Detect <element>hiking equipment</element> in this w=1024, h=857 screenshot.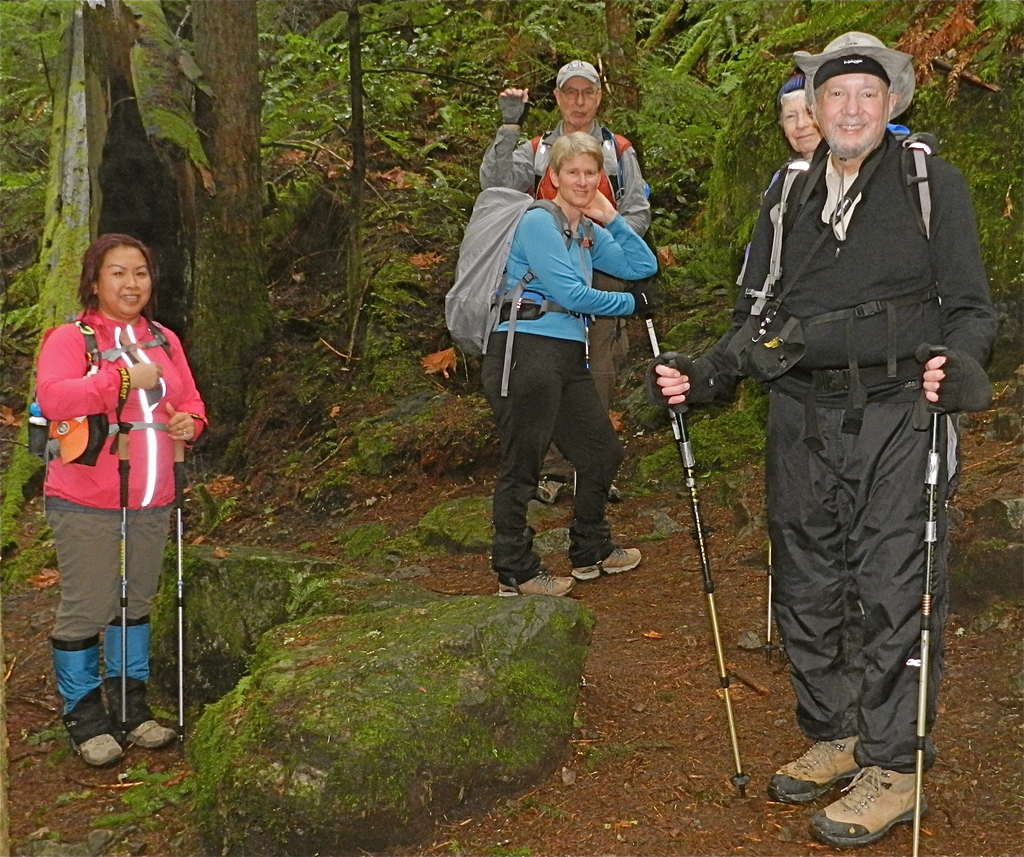
Detection: {"left": 662, "top": 357, "right": 757, "bottom": 795}.
